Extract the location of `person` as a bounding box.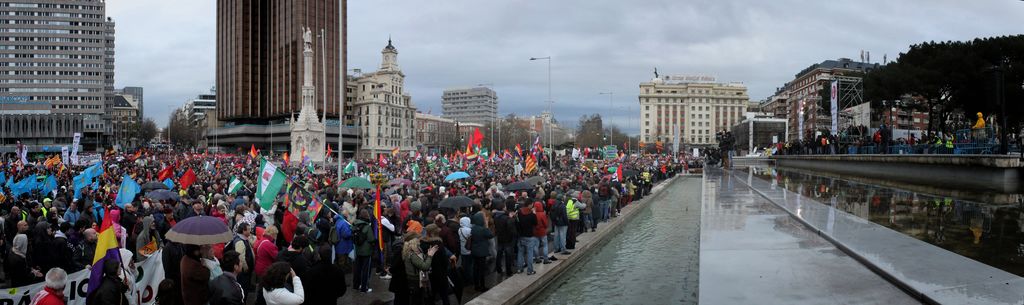
[x1=510, y1=197, x2=534, y2=276].
